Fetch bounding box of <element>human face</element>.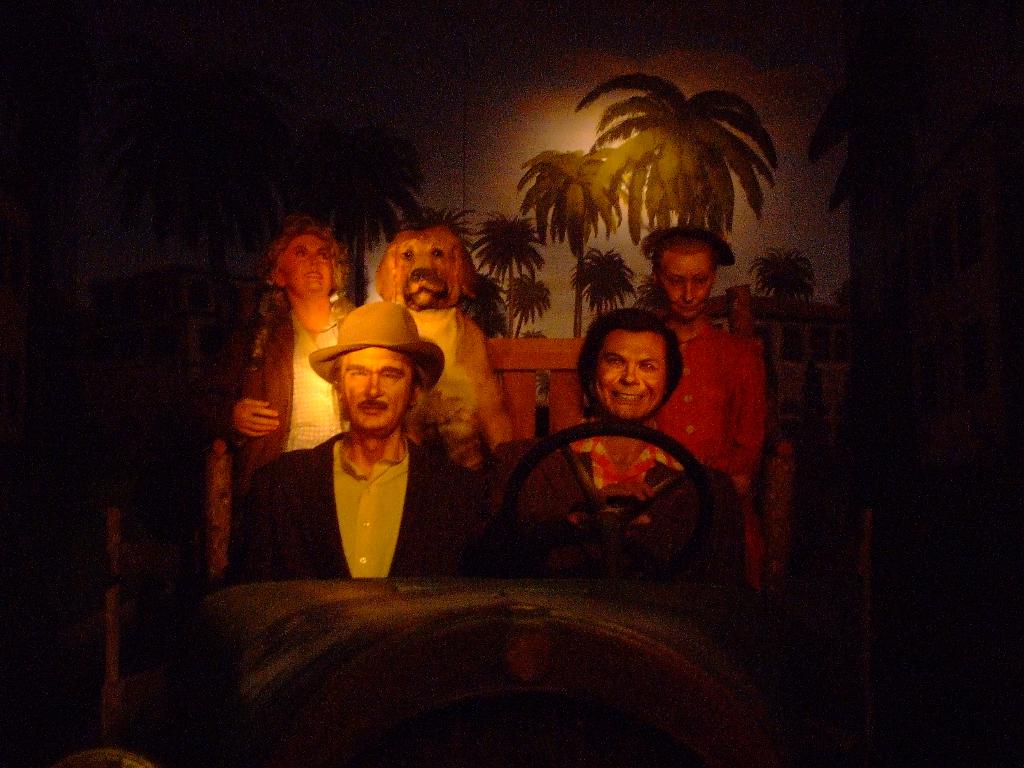
Bbox: detection(339, 351, 410, 431).
